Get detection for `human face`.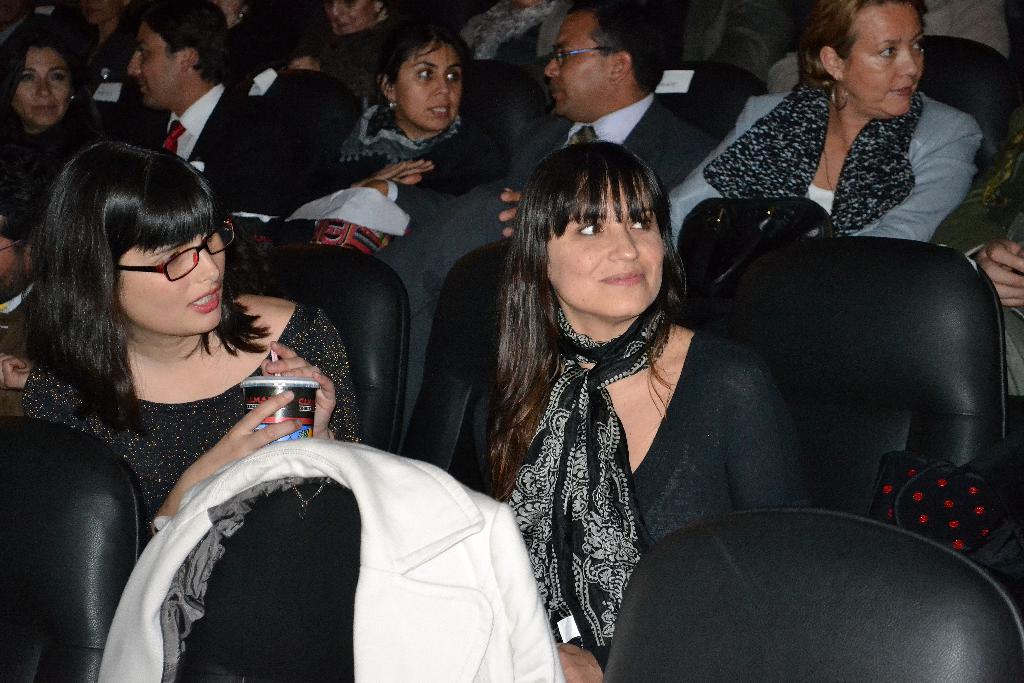
Detection: {"x1": 545, "y1": 179, "x2": 662, "y2": 315}.
